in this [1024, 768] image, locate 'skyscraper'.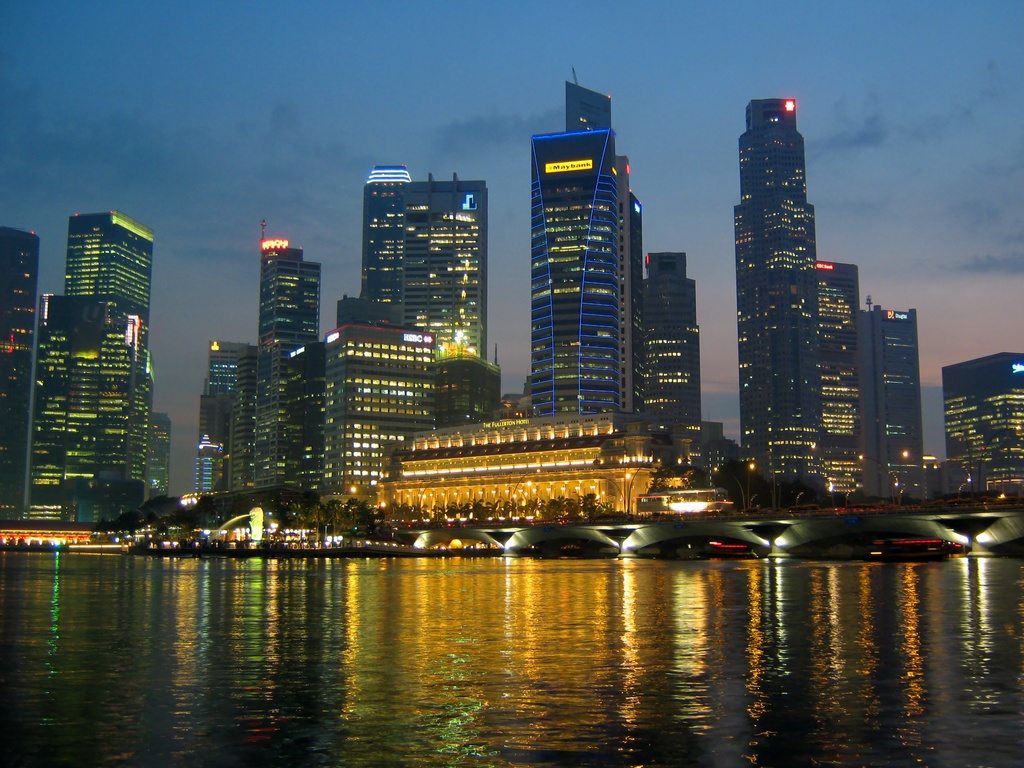
Bounding box: [left=814, top=261, right=872, bottom=508].
